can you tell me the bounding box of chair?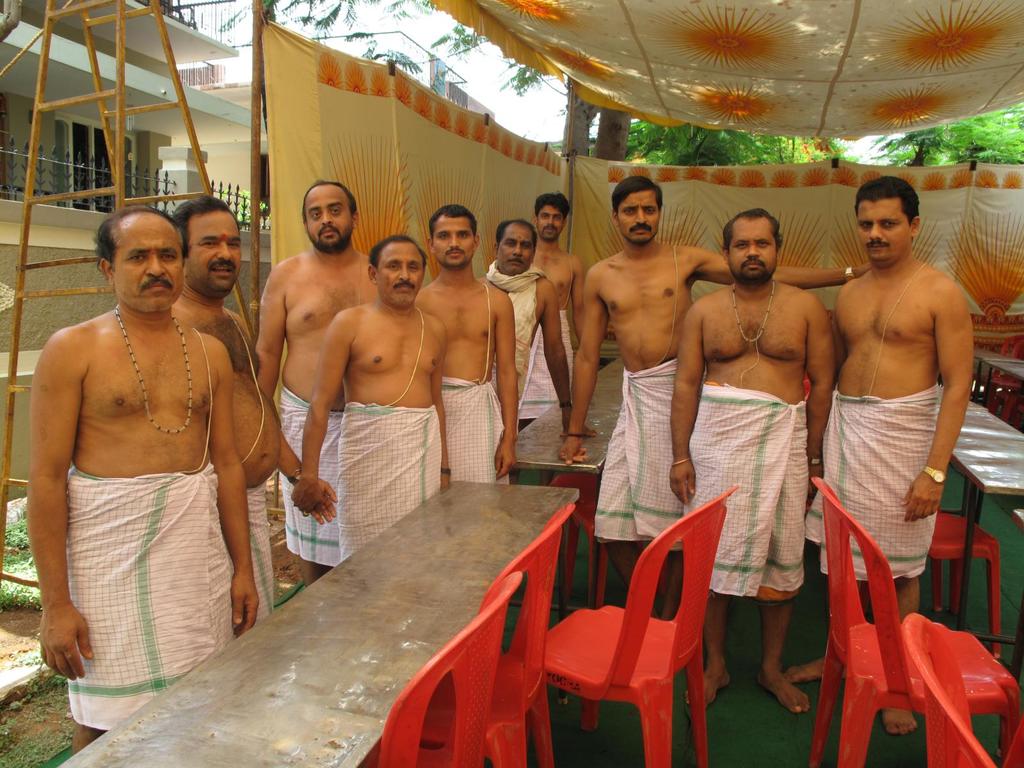
l=481, t=500, r=580, b=767.
